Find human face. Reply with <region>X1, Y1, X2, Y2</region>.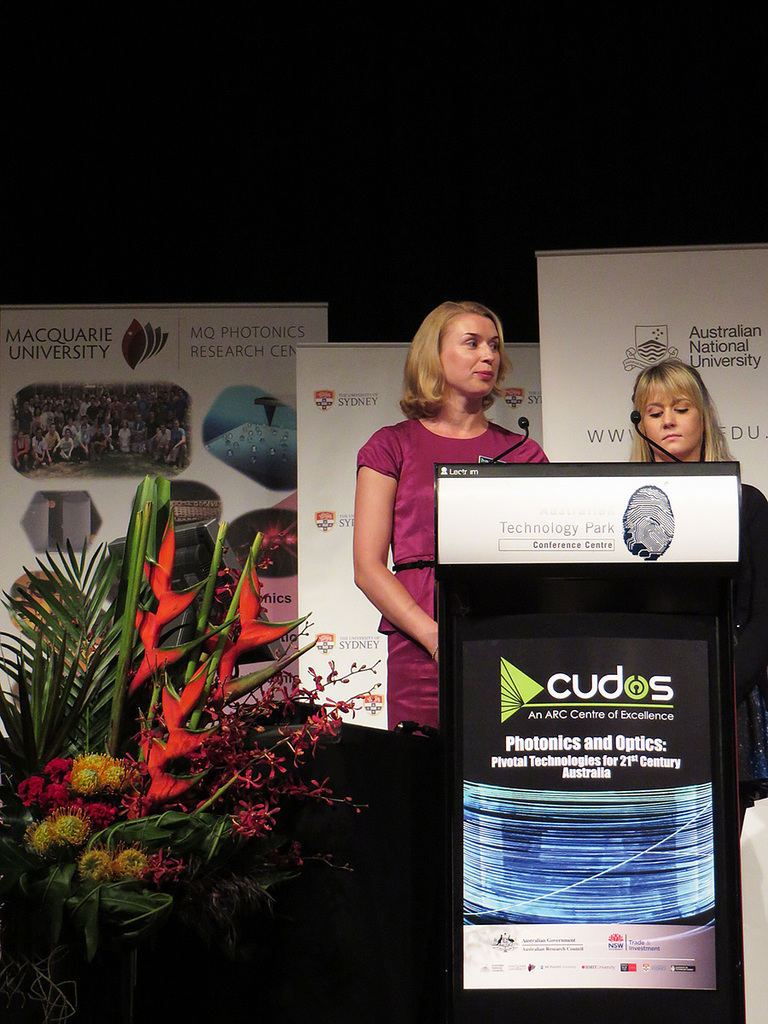
<region>438, 315, 503, 394</region>.
